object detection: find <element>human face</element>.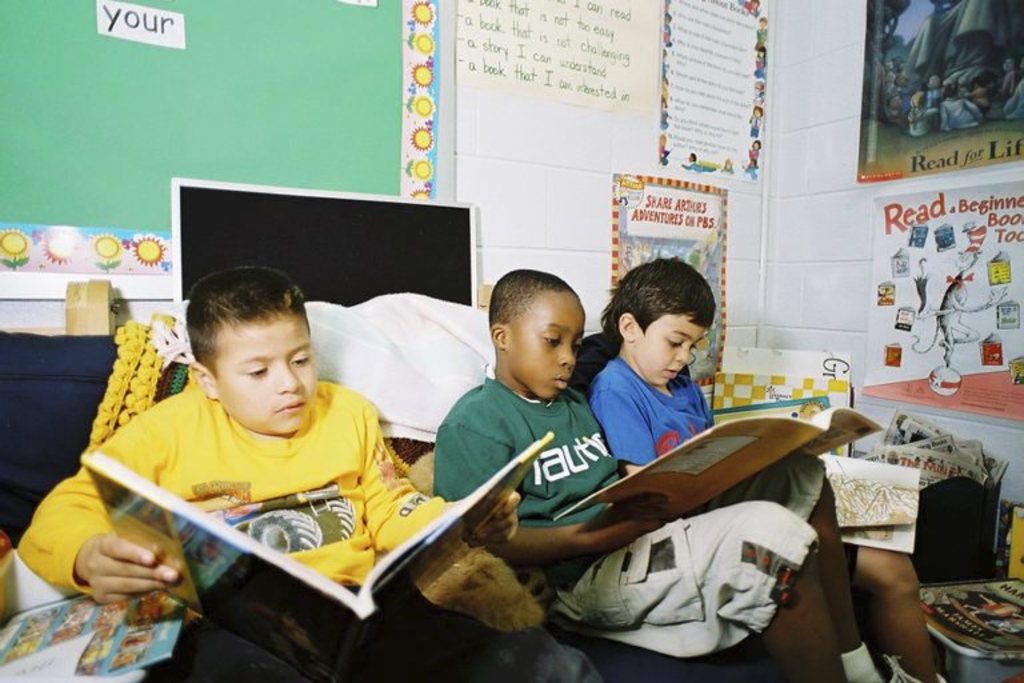
box(641, 315, 705, 388).
